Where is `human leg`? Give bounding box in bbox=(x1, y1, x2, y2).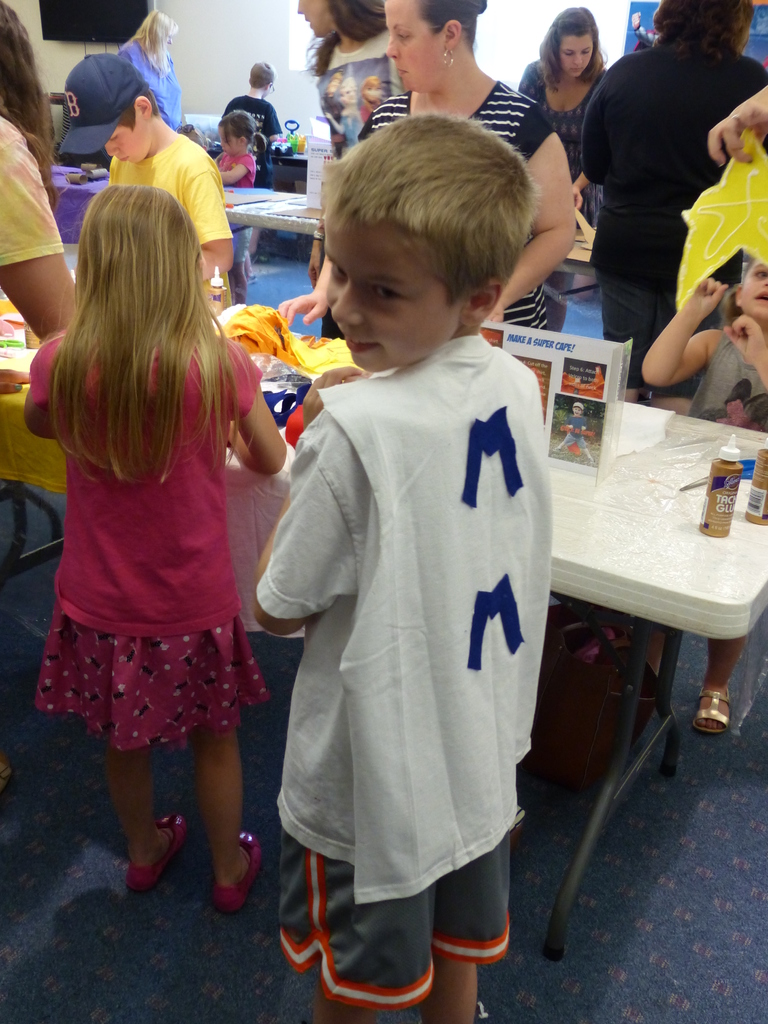
bbox=(694, 636, 746, 730).
